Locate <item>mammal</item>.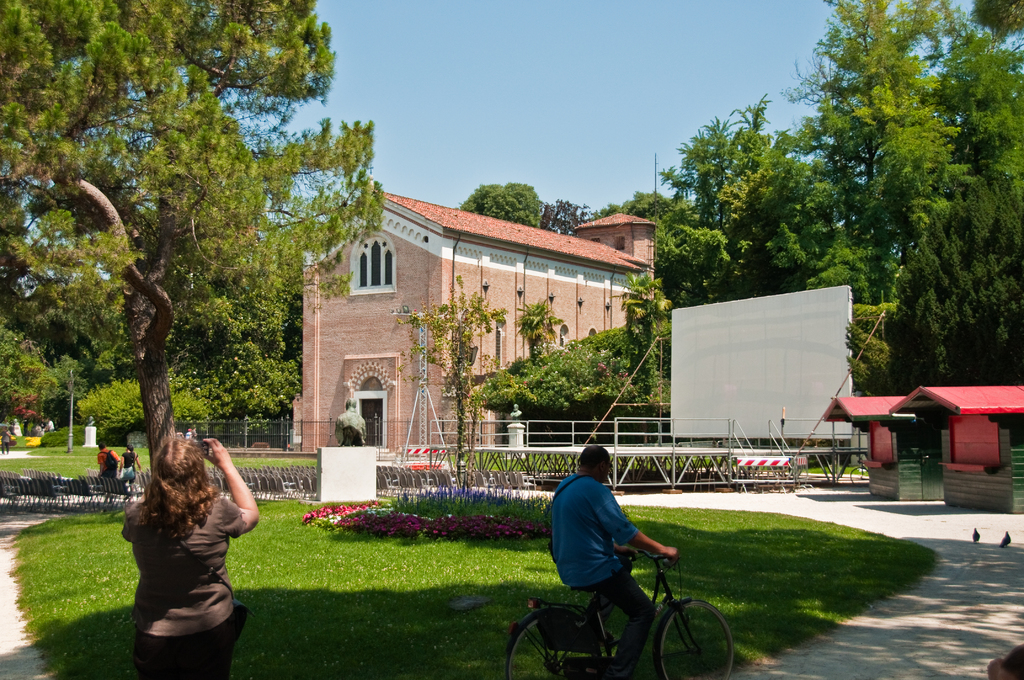
Bounding box: 335:395:366:446.
